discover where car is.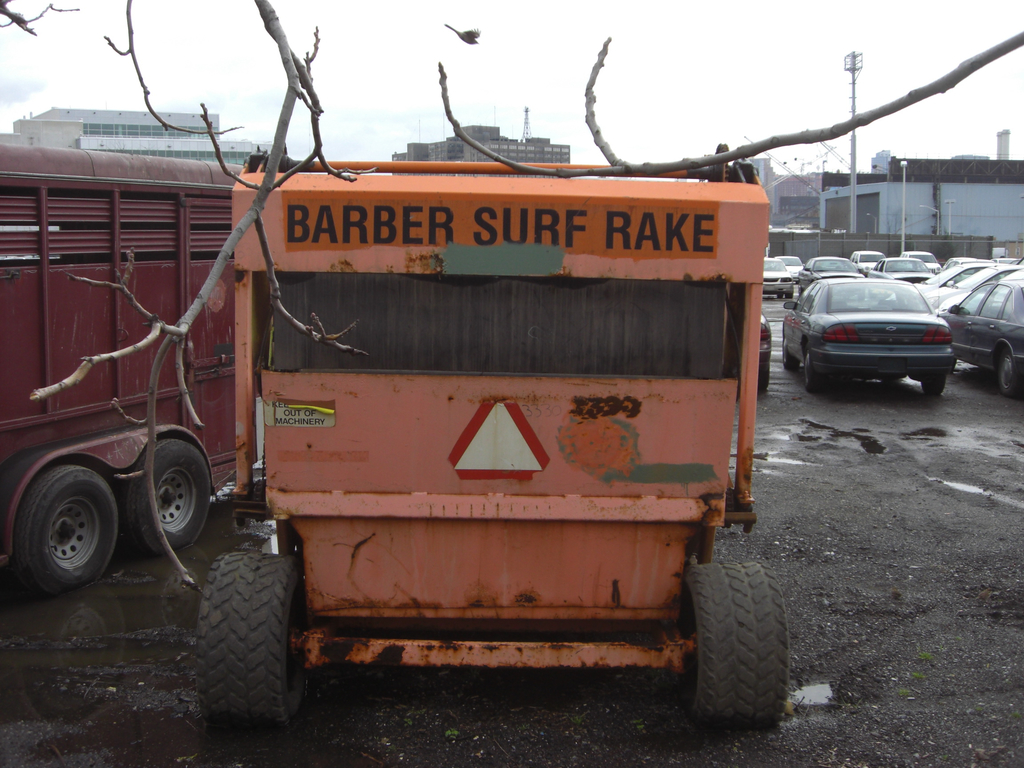
Discovered at [x1=759, y1=311, x2=772, y2=392].
